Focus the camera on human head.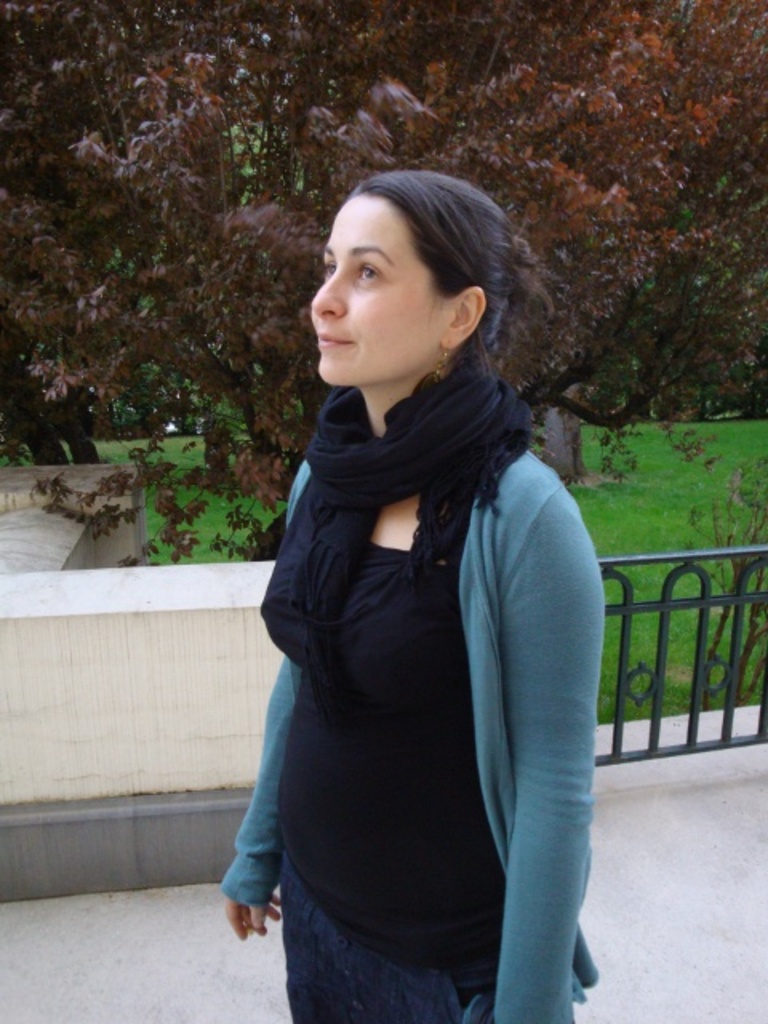
Focus region: (left=331, top=163, right=520, bottom=374).
